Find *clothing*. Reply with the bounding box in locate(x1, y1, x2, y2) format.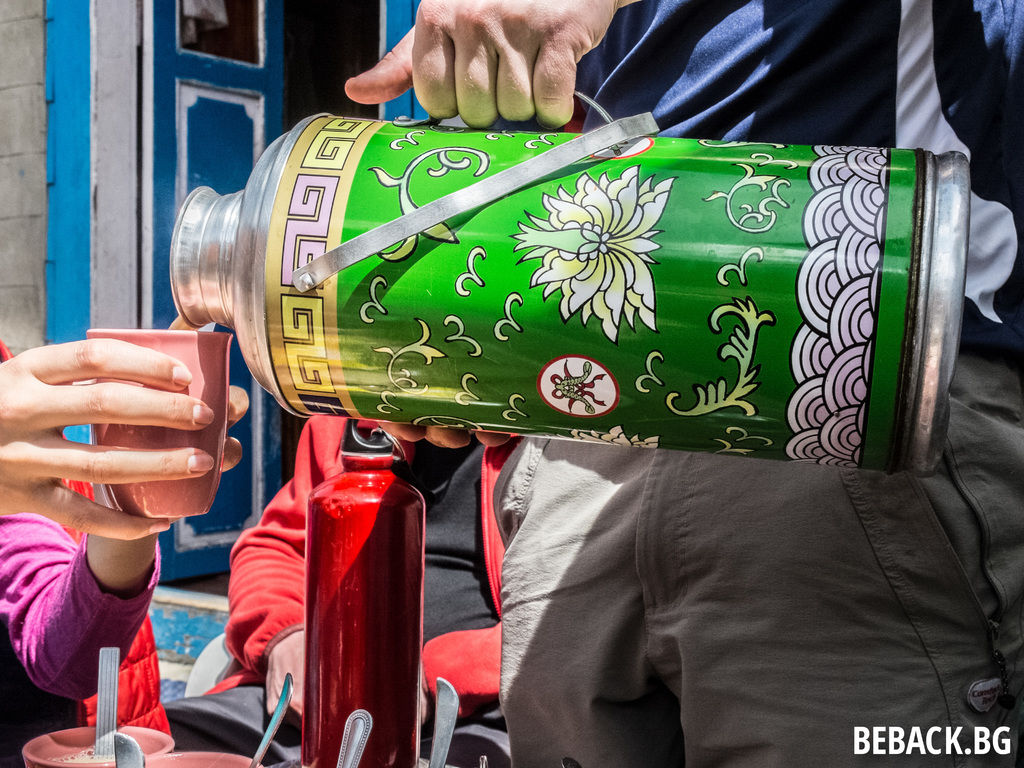
locate(470, 369, 1001, 741).
